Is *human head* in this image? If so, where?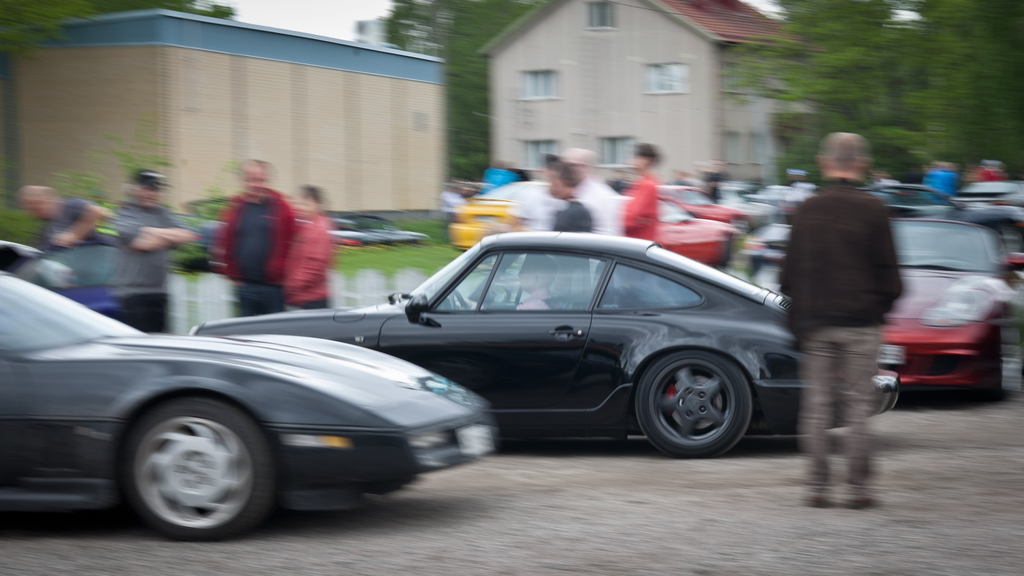
Yes, at {"x1": 548, "y1": 161, "x2": 580, "y2": 197}.
